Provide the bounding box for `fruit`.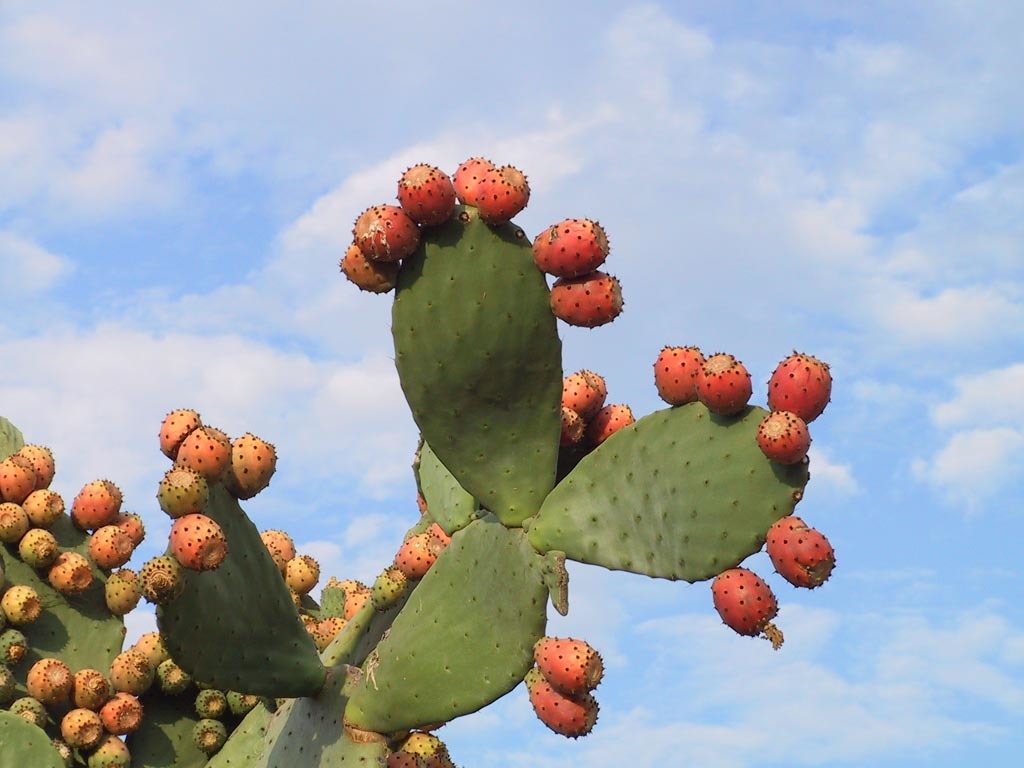
[474, 164, 532, 226].
